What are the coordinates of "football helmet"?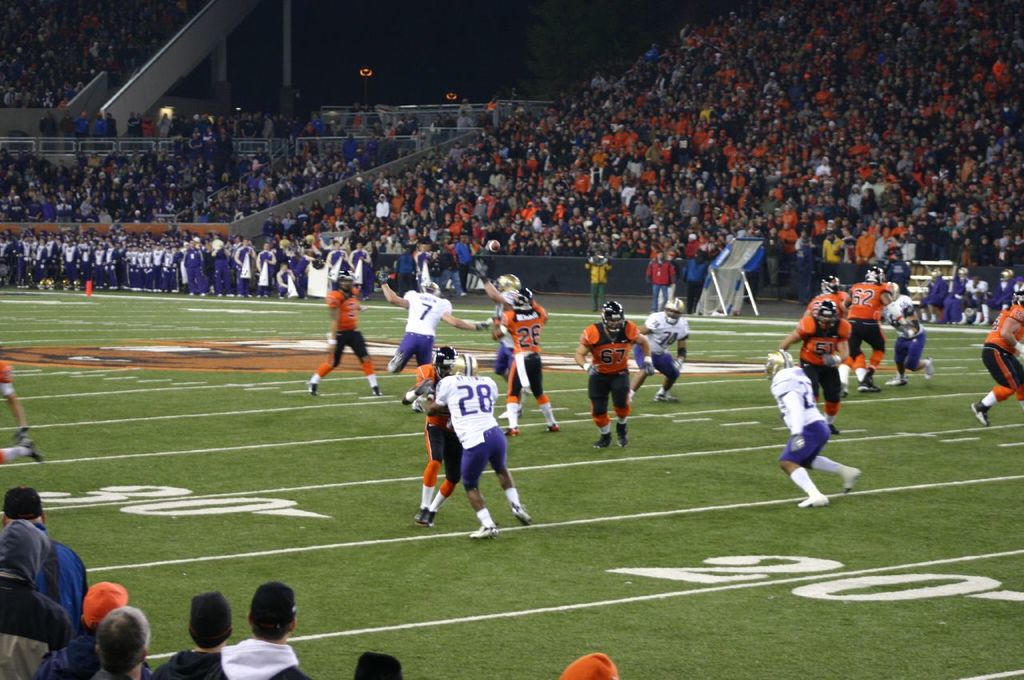
(x1=450, y1=356, x2=474, y2=377).
